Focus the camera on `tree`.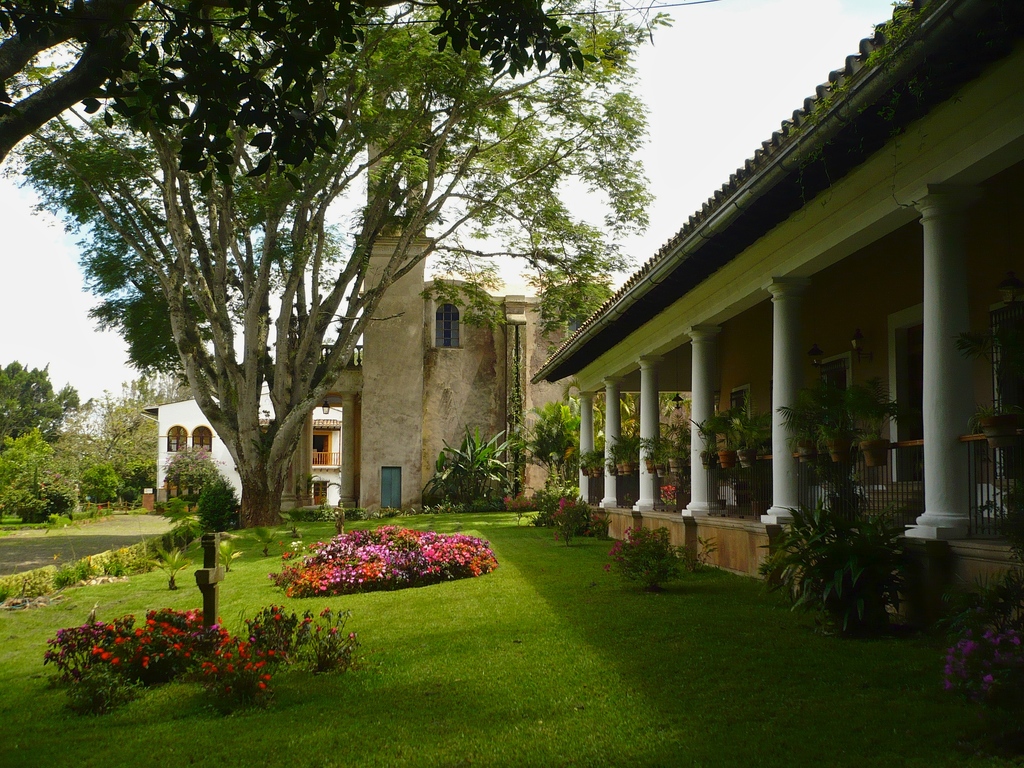
Focus region: (123, 484, 138, 505).
